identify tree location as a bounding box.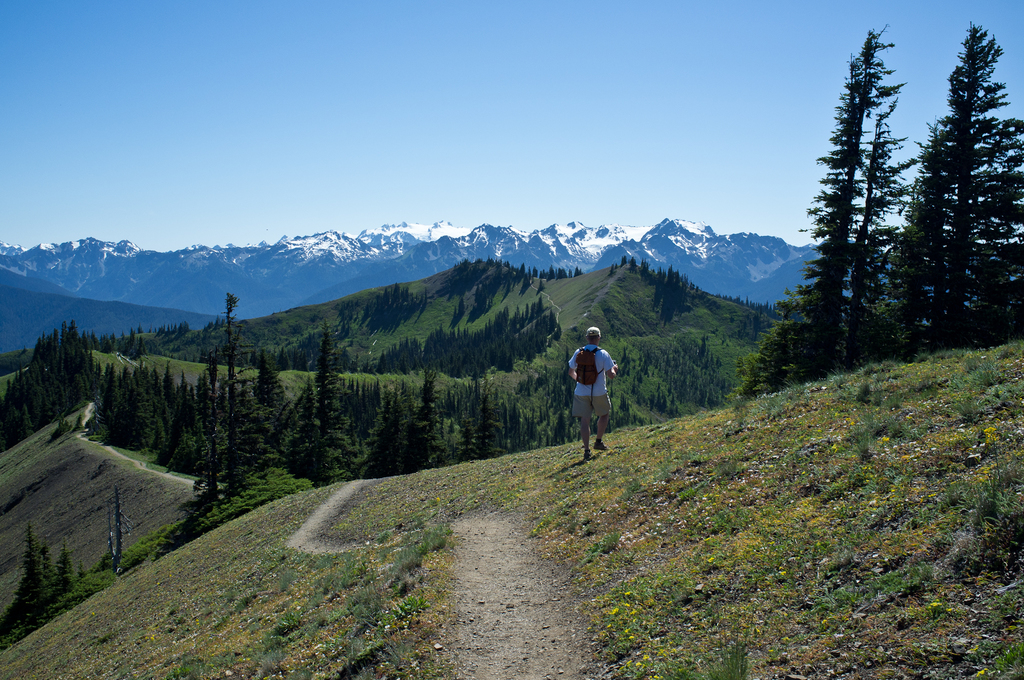
(416,366,447,472).
